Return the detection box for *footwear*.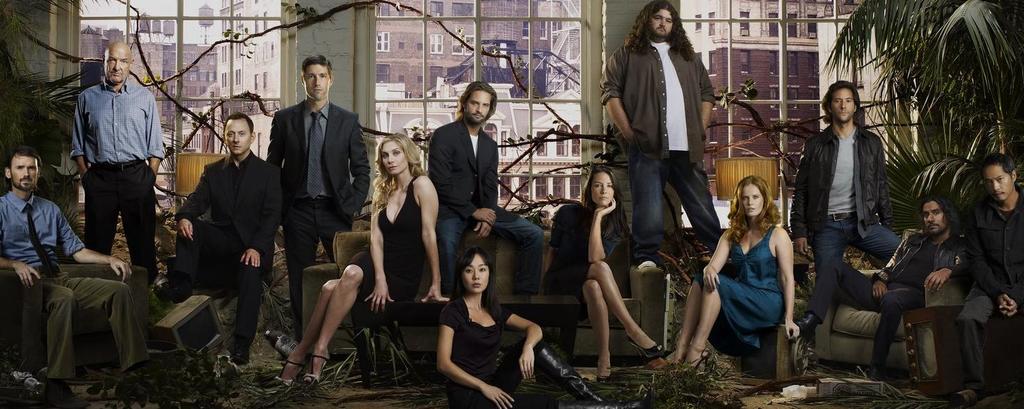
box(861, 362, 881, 380).
